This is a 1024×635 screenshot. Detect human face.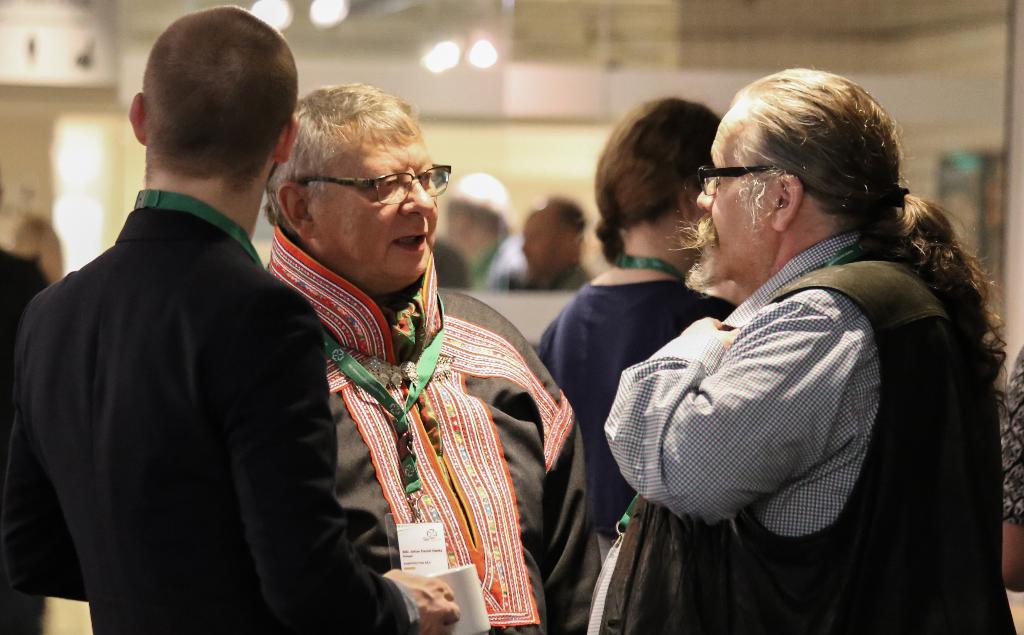
(311, 128, 451, 288).
